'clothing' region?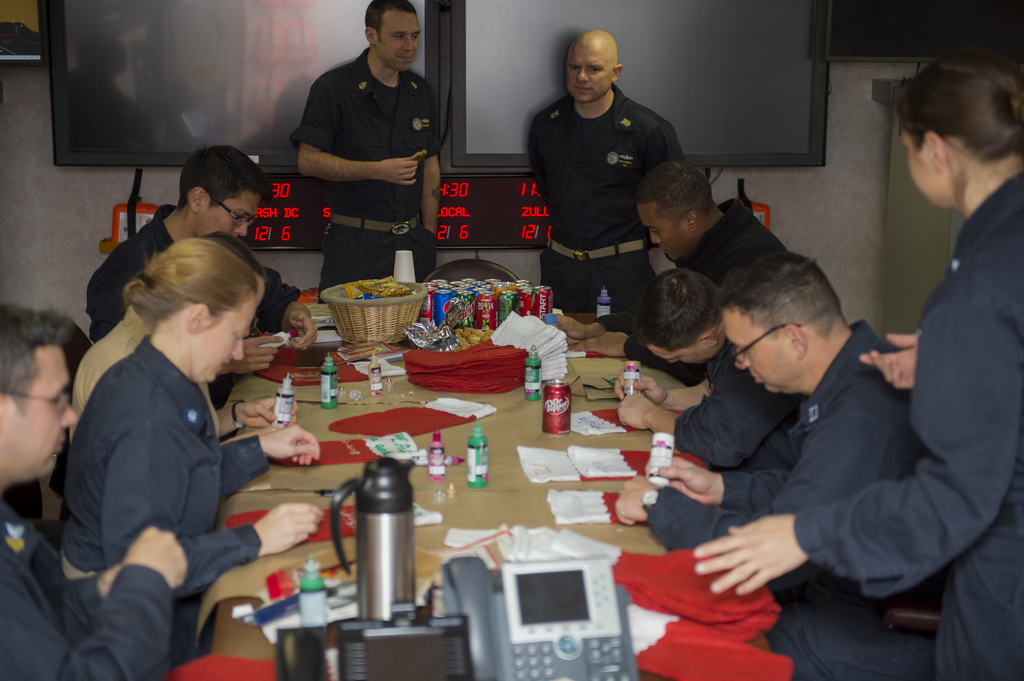
{"left": 289, "top": 56, "right": 447, "bottom": 282}
